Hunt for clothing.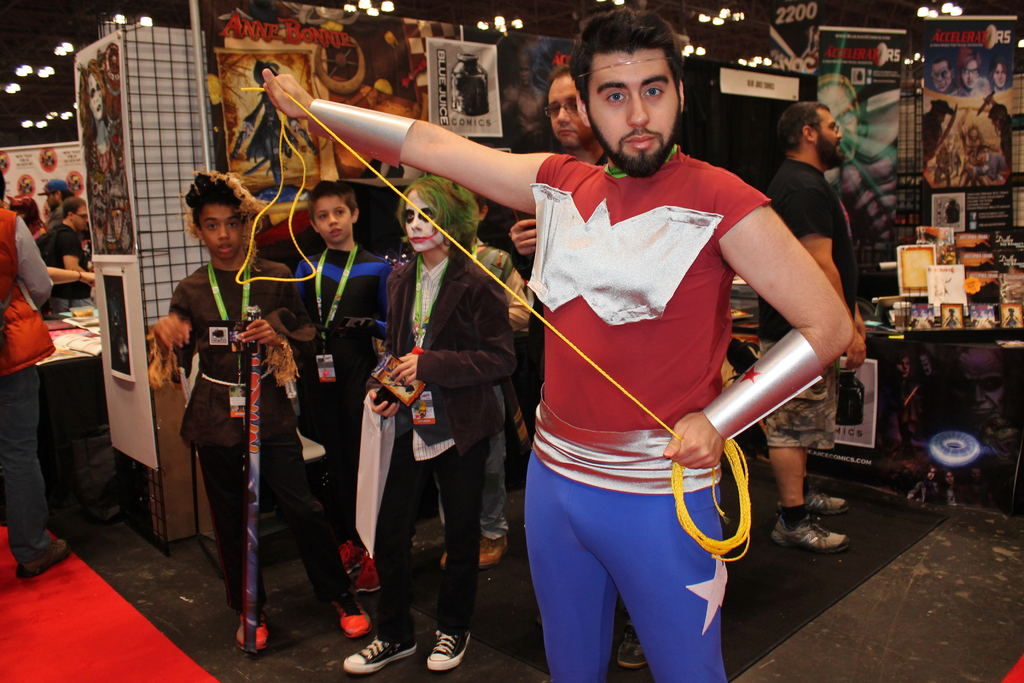
Hunted down at 376/427/491/637.
